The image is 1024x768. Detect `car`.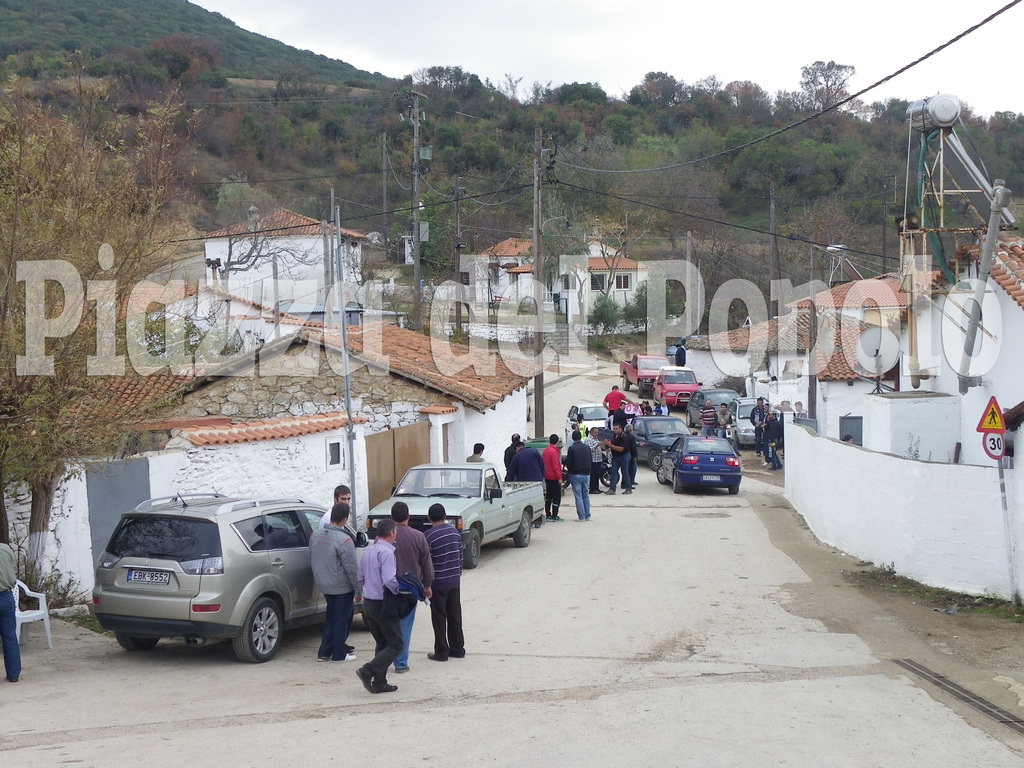
Detection: 652:365:704:410.
